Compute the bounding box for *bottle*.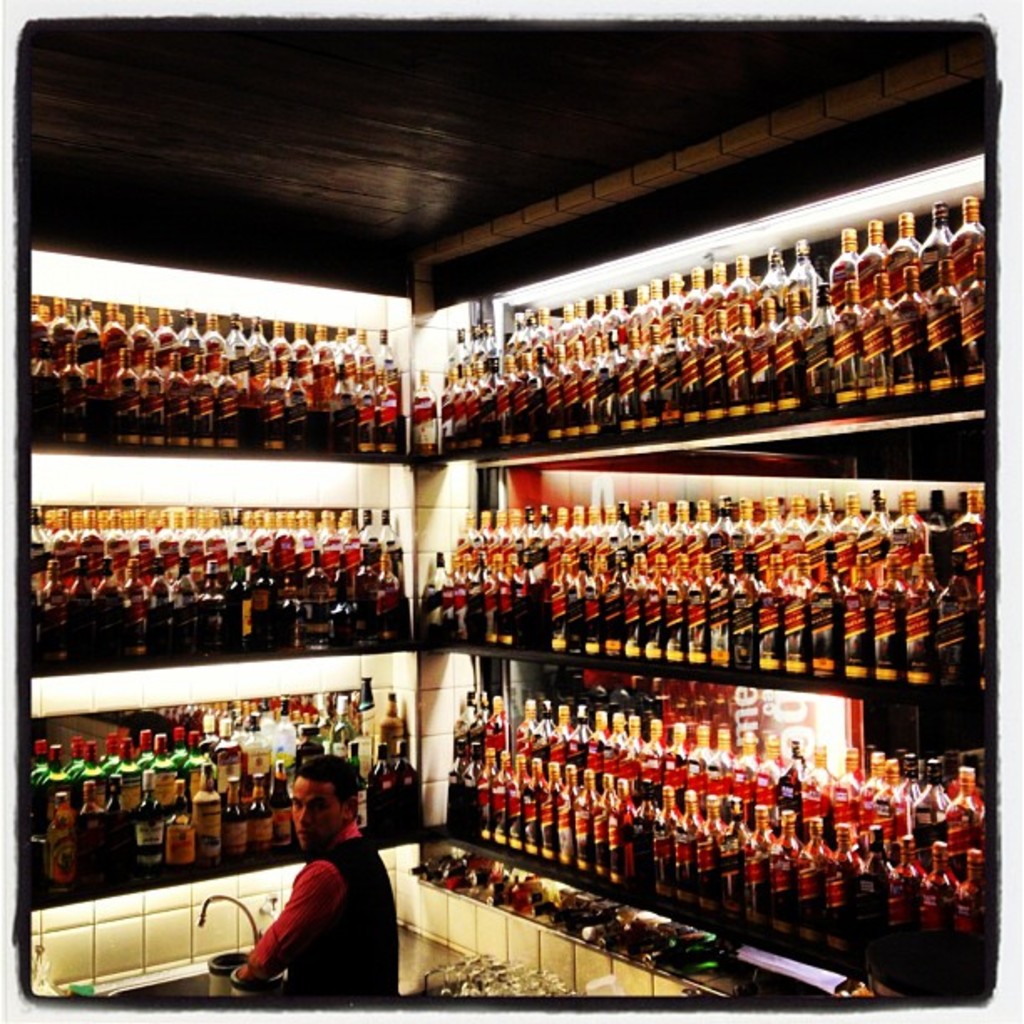
BBox(708, 497, 745, 547).
